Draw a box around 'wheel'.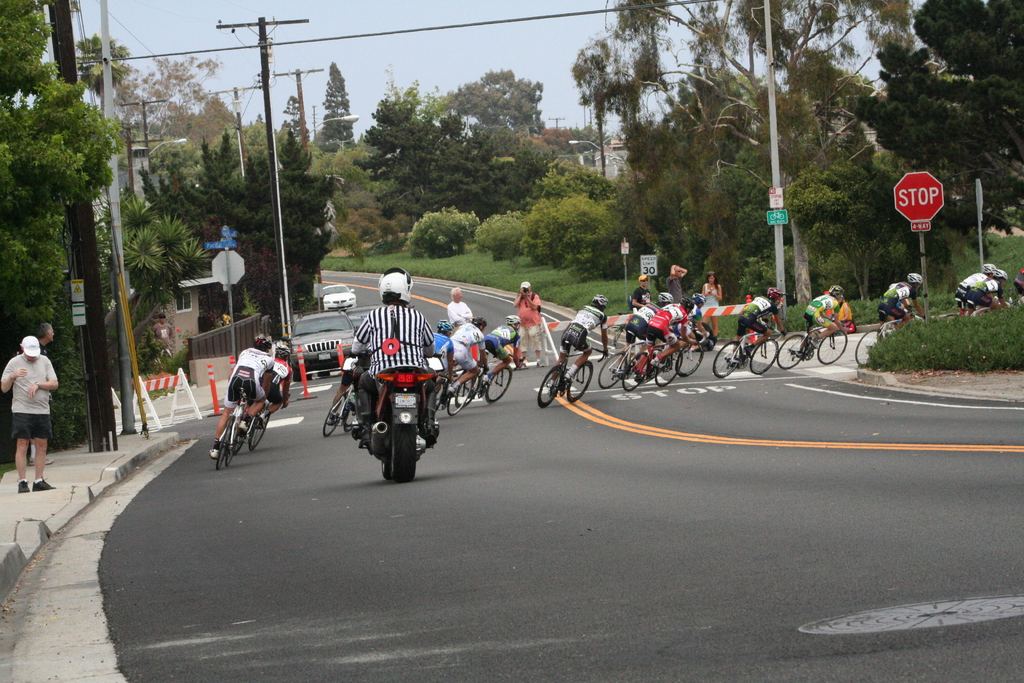
380 449 396 477.
